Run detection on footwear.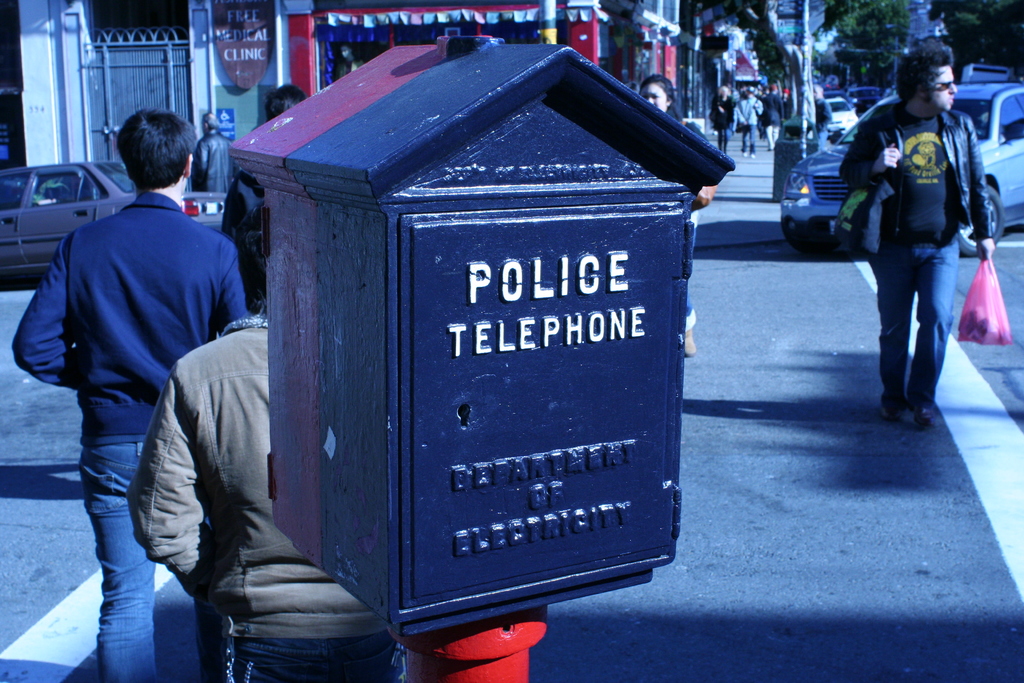
Result: 879 397 908 425.
